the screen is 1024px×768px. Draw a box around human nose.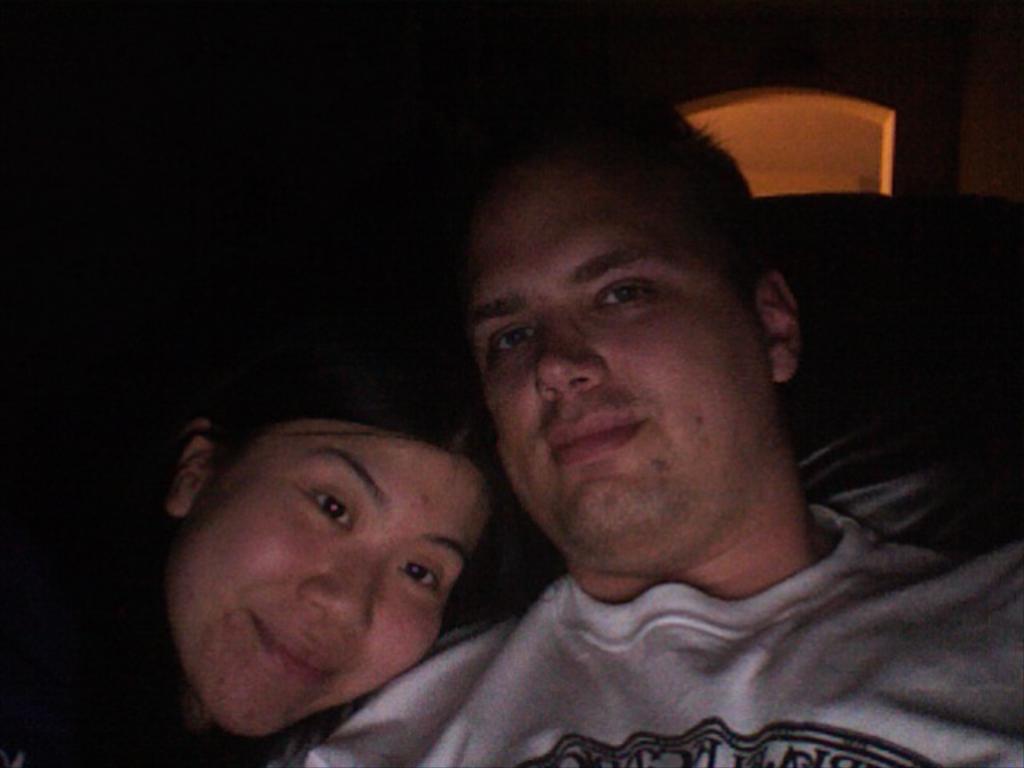
box=[533, 298, 610, 400].
